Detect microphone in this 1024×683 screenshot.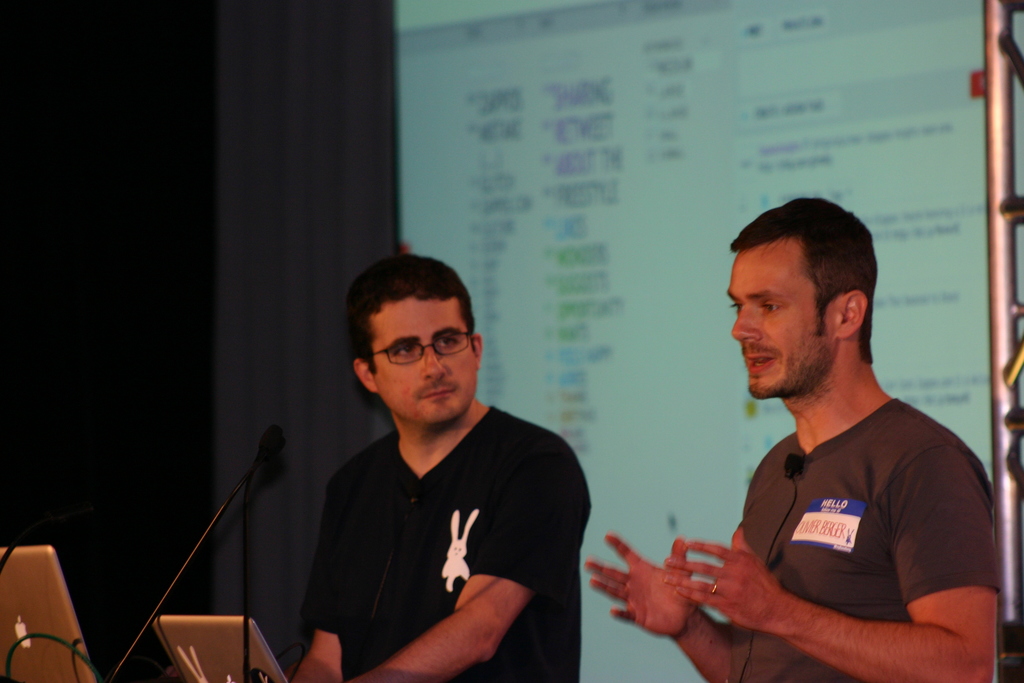
Detection: (763, 440, 806, 488).
